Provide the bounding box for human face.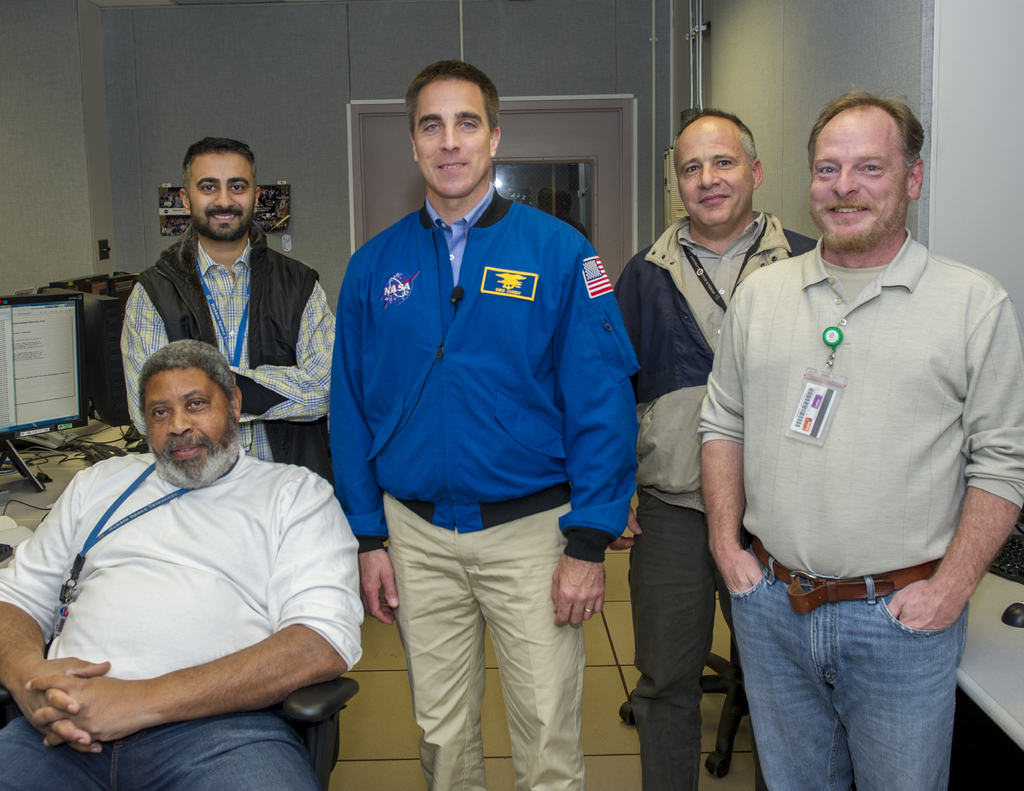
675 124 755 235.
